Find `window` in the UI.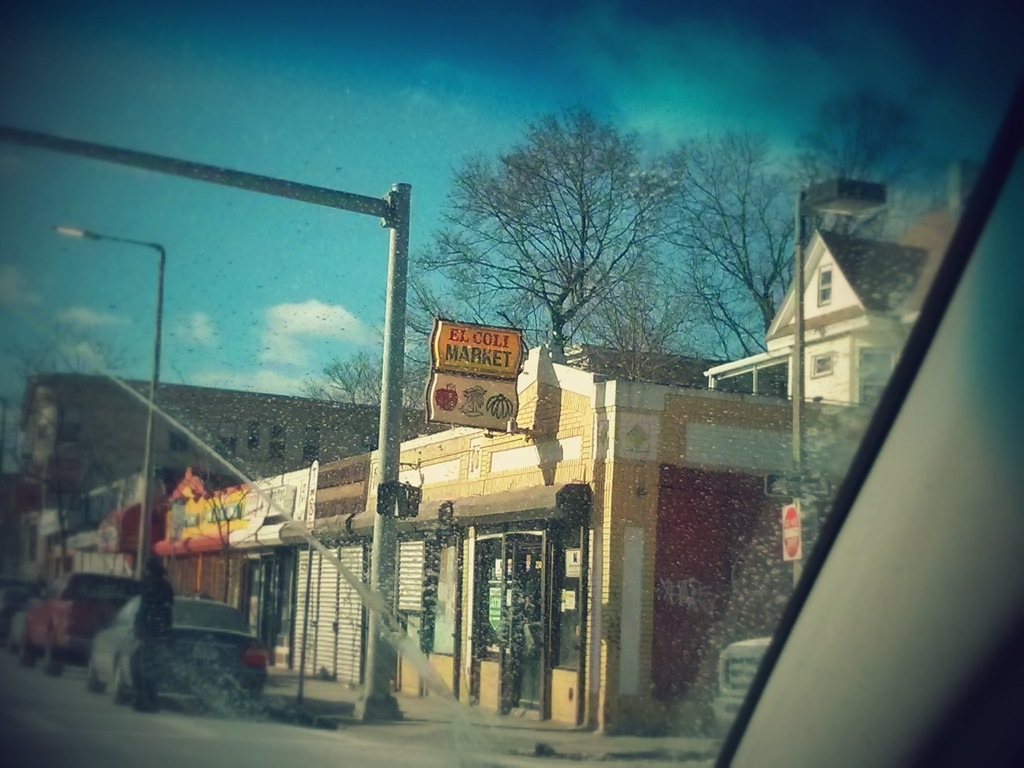
UI element at 854 347 894 409.
